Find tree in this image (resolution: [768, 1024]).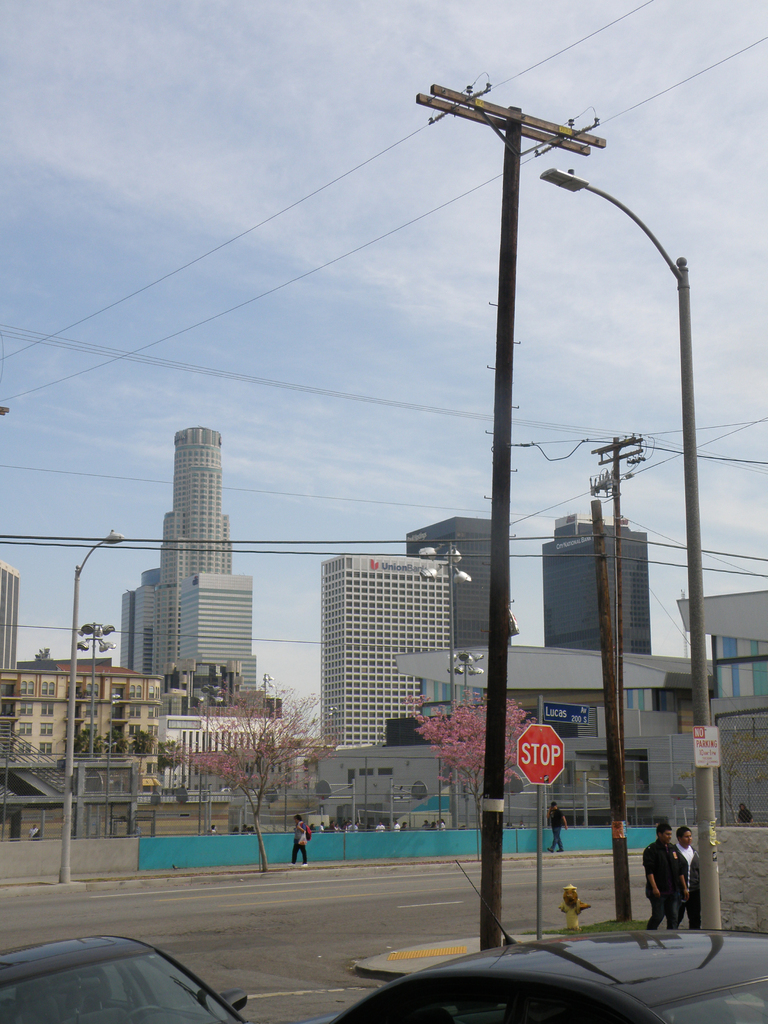
locate(75, 715, 154, 764).
